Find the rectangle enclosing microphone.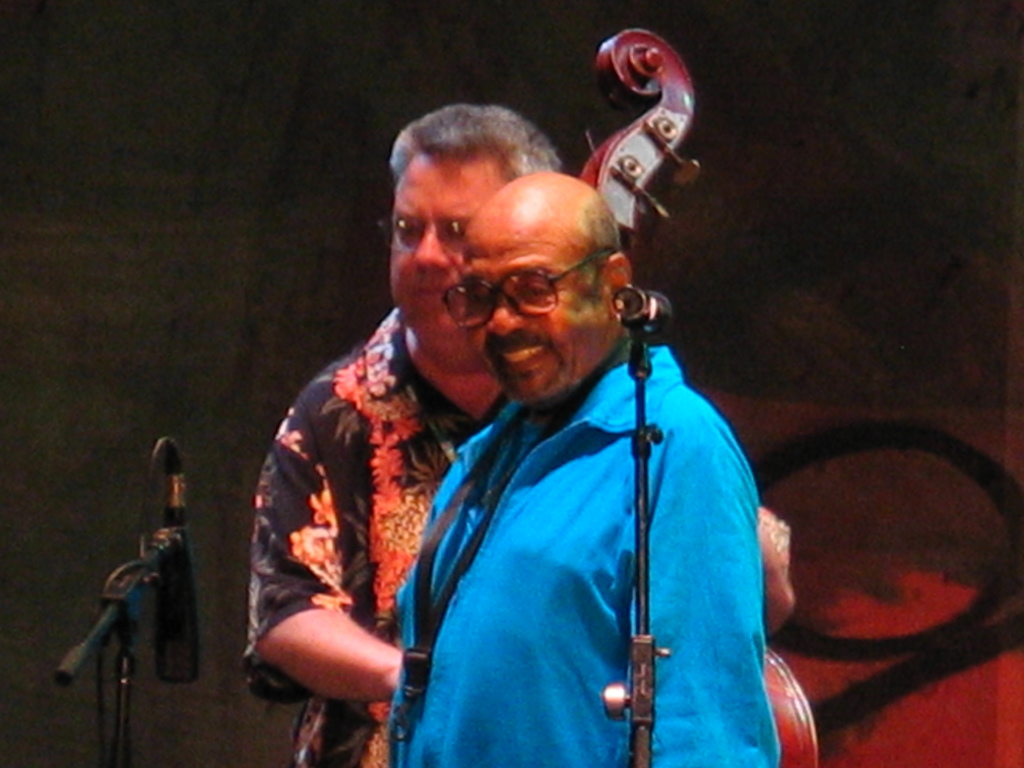
bbox=[154, 456, 199, 682].
